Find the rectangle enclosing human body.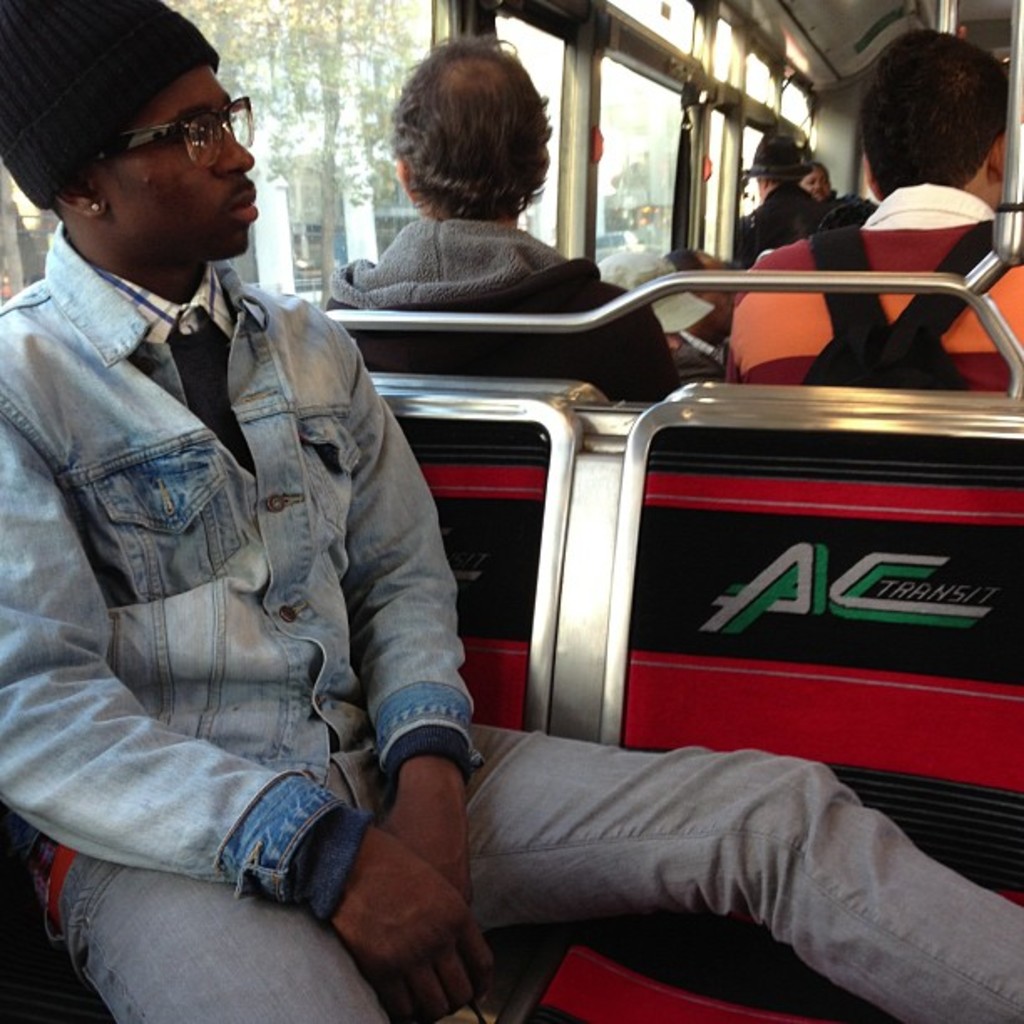
locate(326, 10, 674, 428).
